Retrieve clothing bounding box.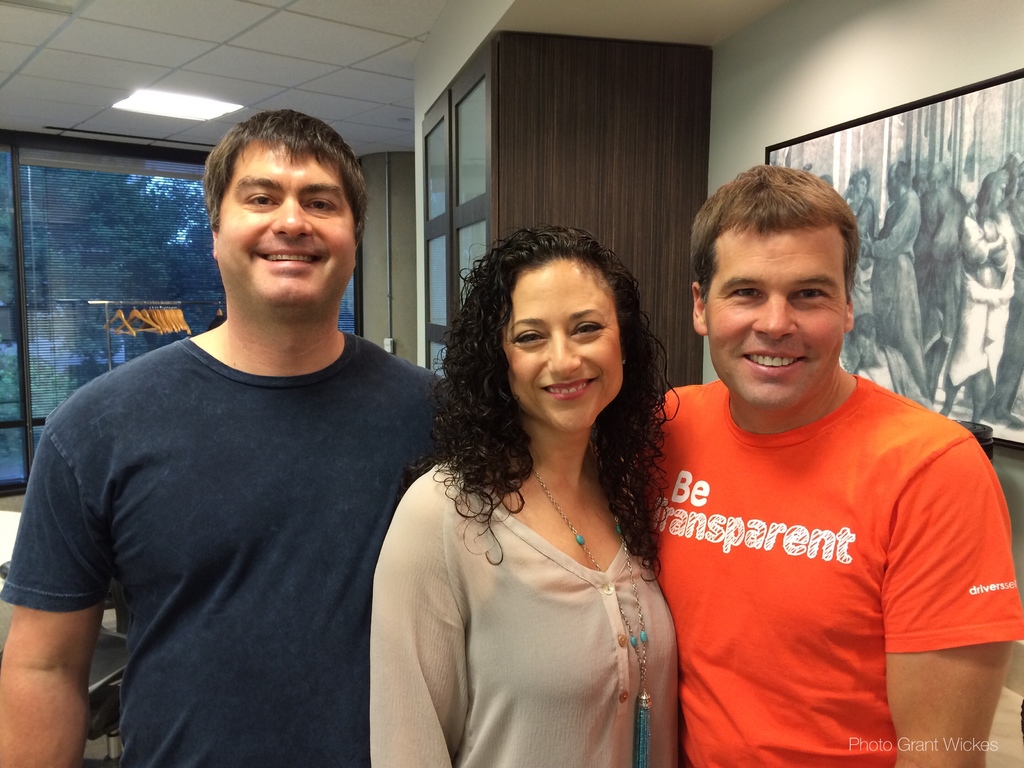
Bounding box: x1=865, y1=191, x2=929, y2=398.
